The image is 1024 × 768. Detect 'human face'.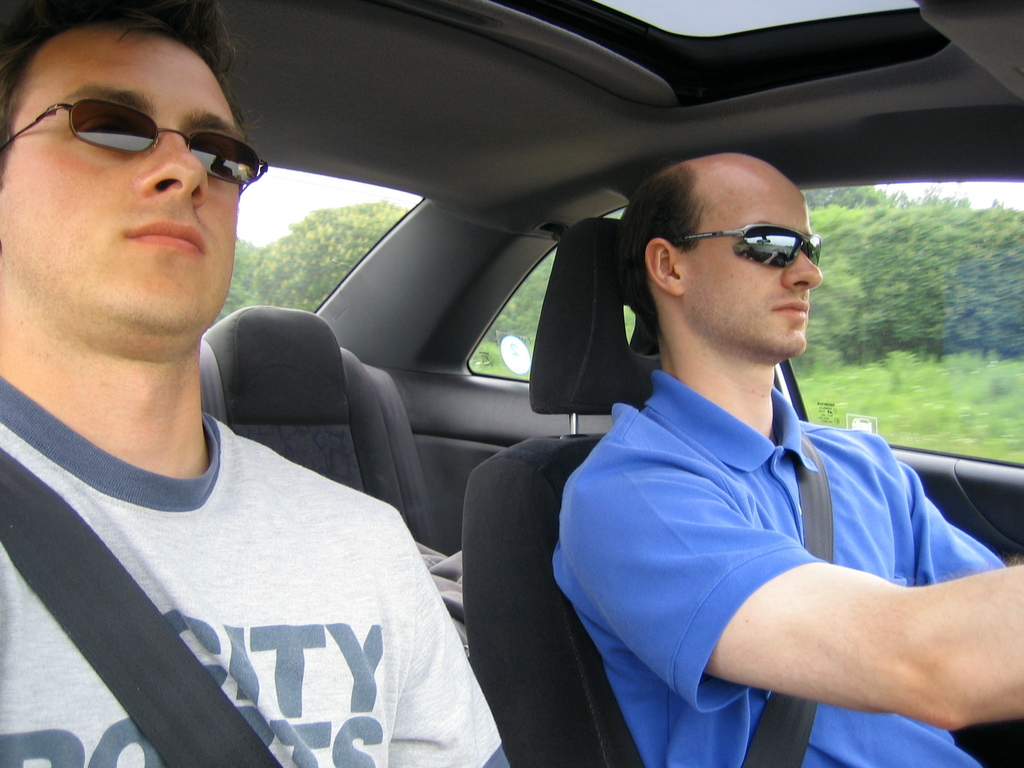
Detection: left=689, top=170, right=826, bottom=358.
